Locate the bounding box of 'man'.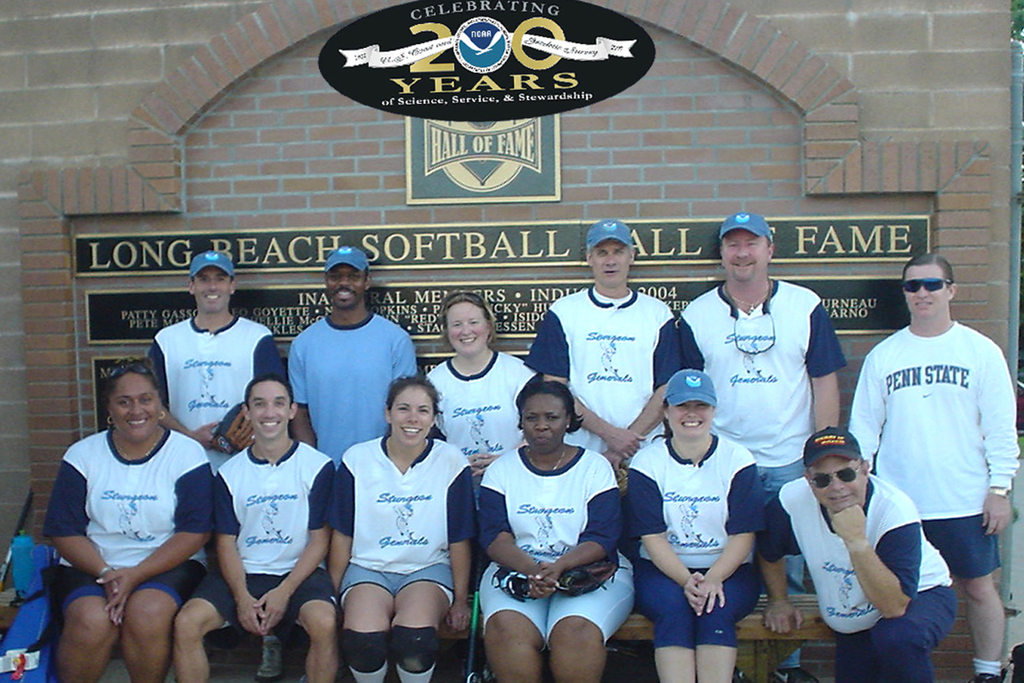
Bounding box: <box>174,371,337,682</box>.
